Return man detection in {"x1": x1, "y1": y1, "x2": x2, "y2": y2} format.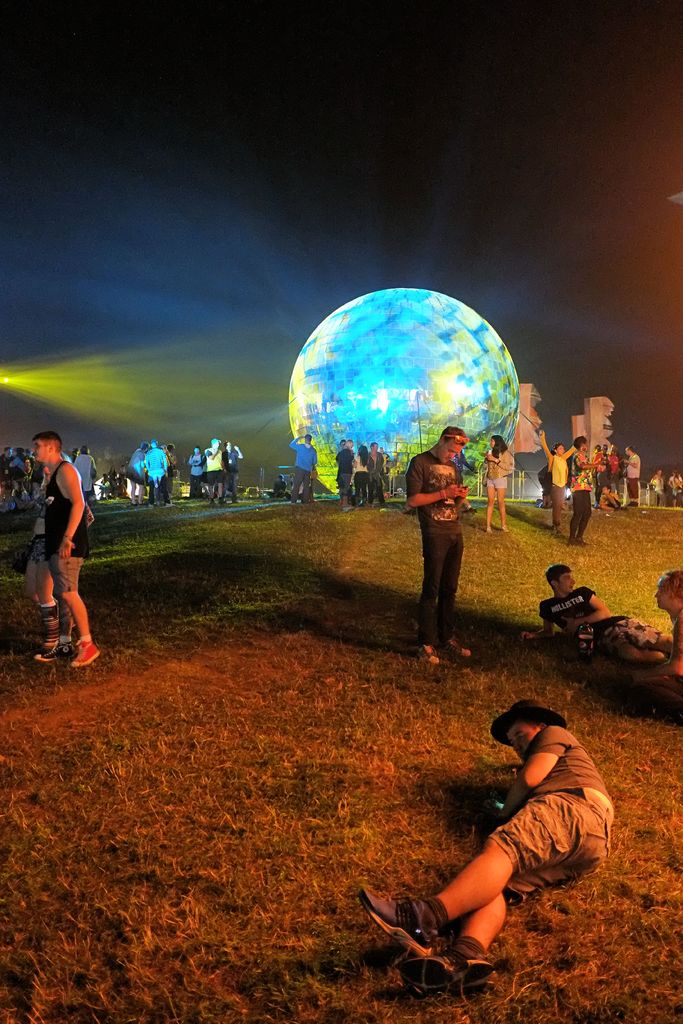
{"x1": 126, "y1": 443, "x2": 149, "y2": 506}.
